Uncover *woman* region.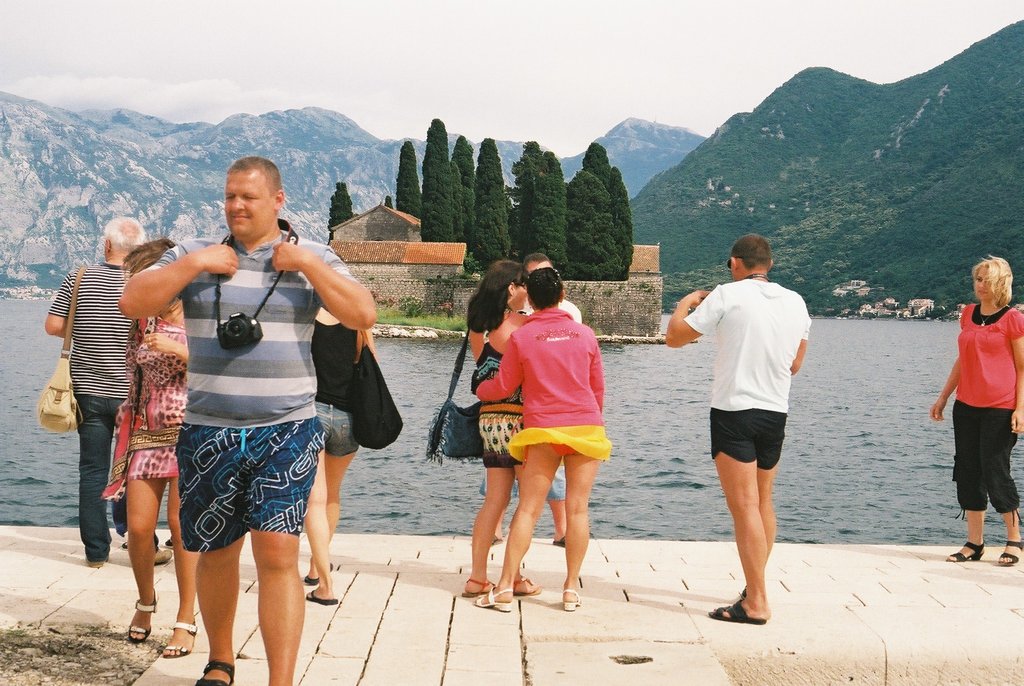
Uncovered: l=101, t=236, r=201, b=656.
